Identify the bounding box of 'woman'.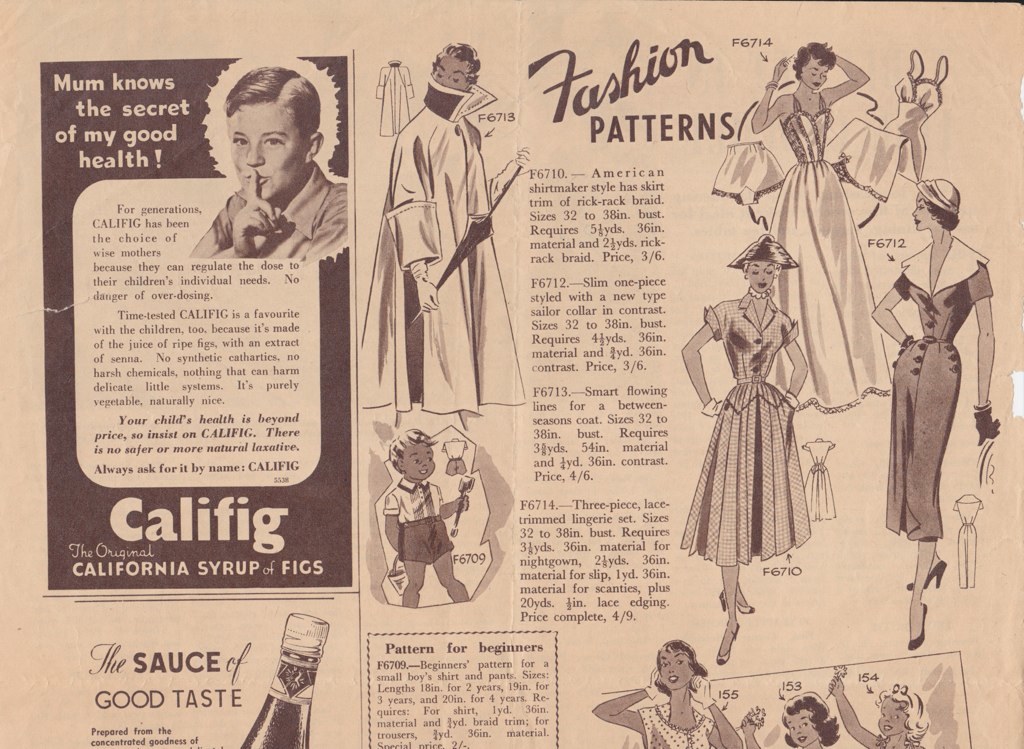
(left=876, top=178, right=1001, bottom=647).
